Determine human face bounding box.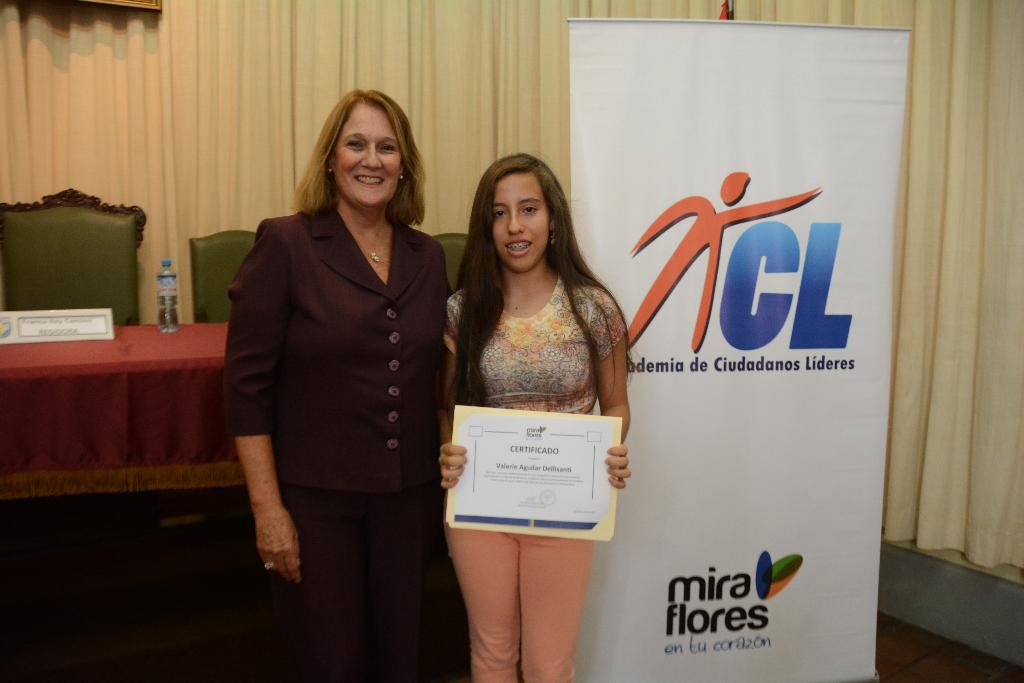
Determined: box=[334, 99, 404, 206].
